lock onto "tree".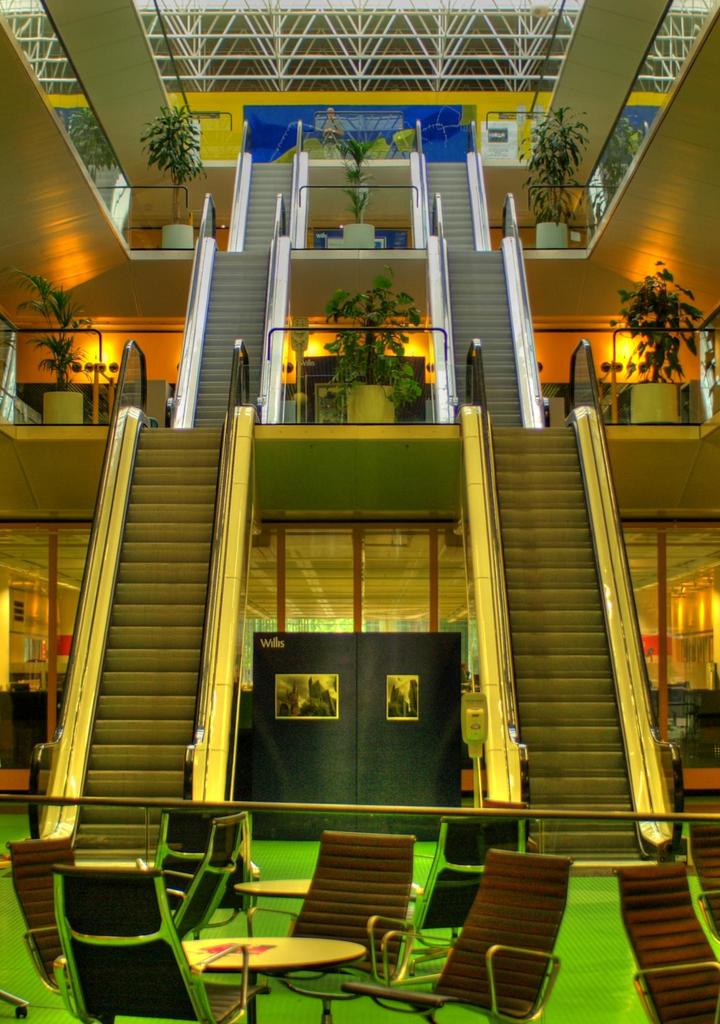
Locked: [337,135,378,245].
